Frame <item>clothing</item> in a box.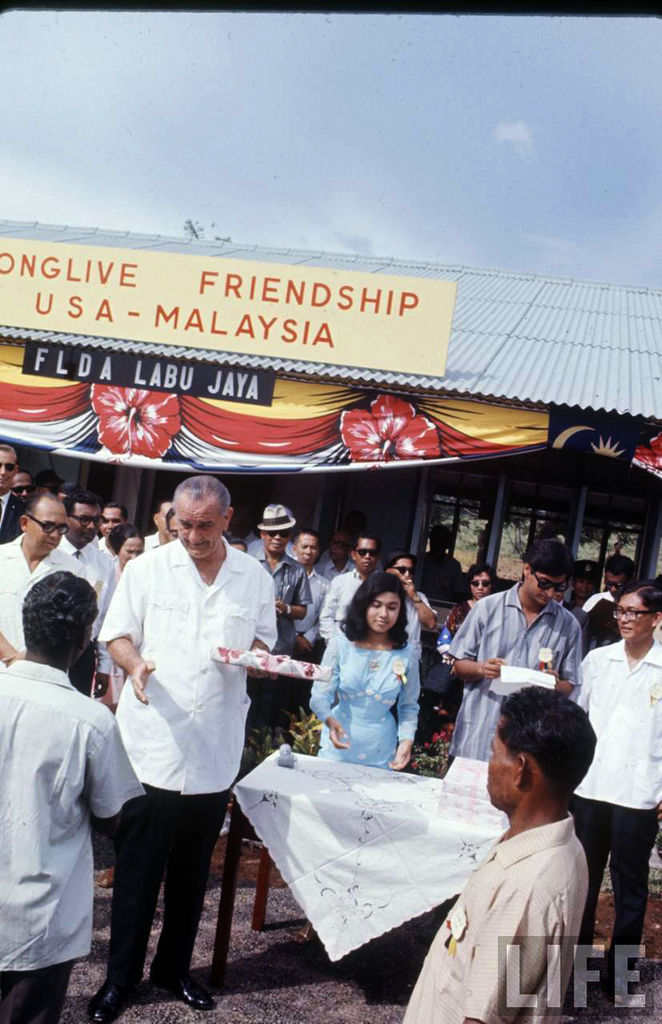
select_region(95, 499, 277, 948).
